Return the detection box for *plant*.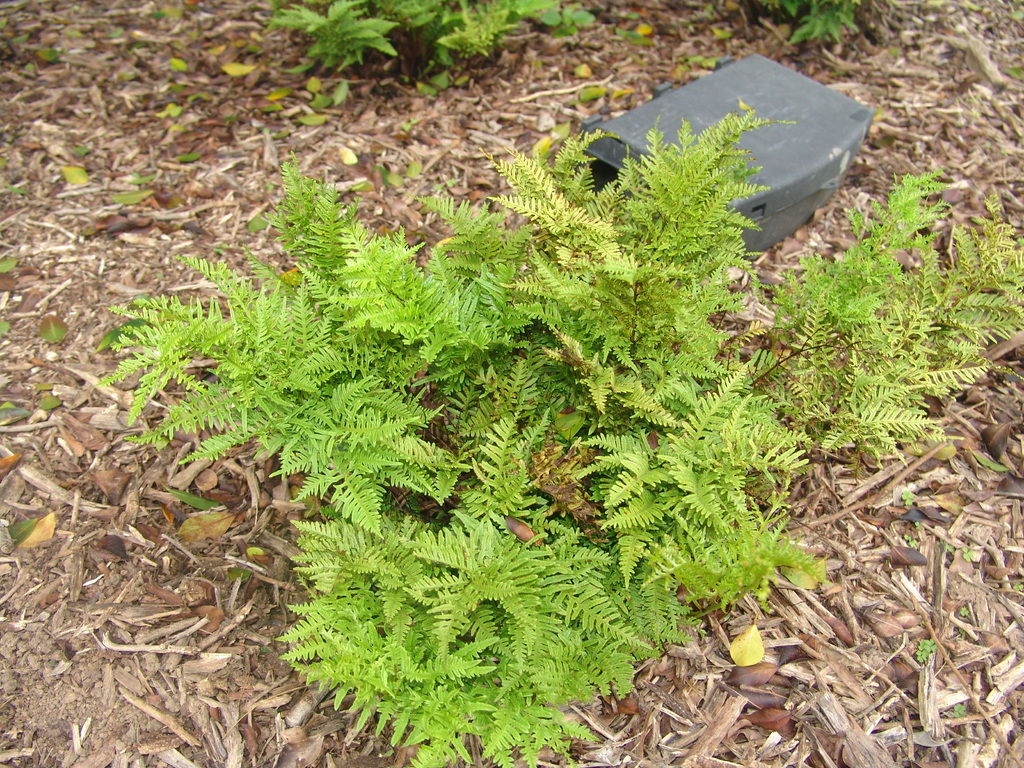
(753,0,881,42).
